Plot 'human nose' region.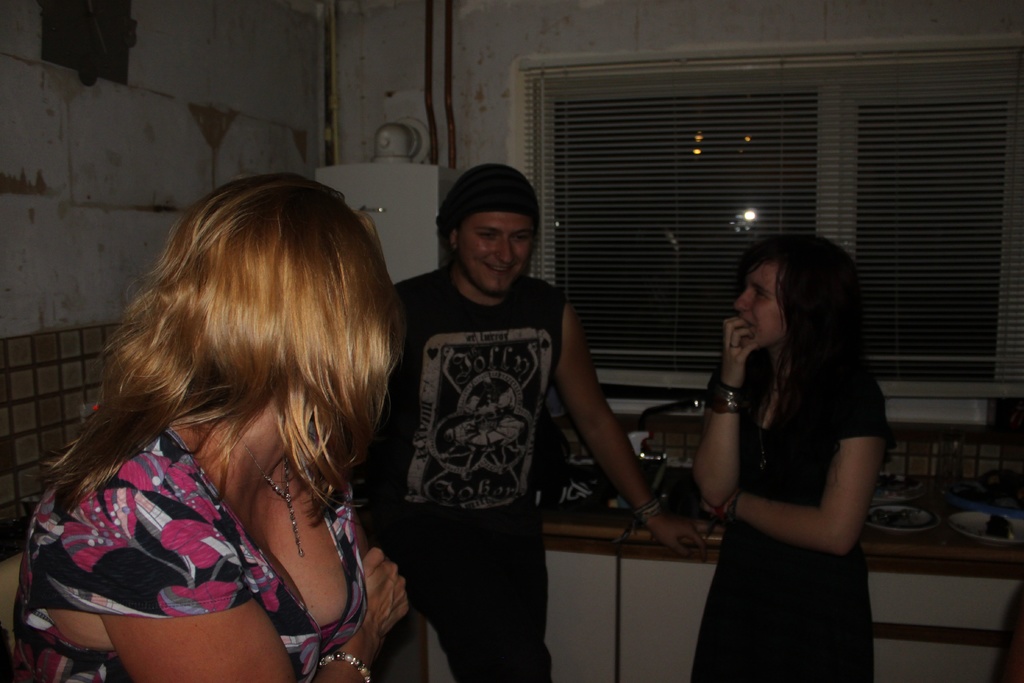
Plotted at 495 236 514 262.
